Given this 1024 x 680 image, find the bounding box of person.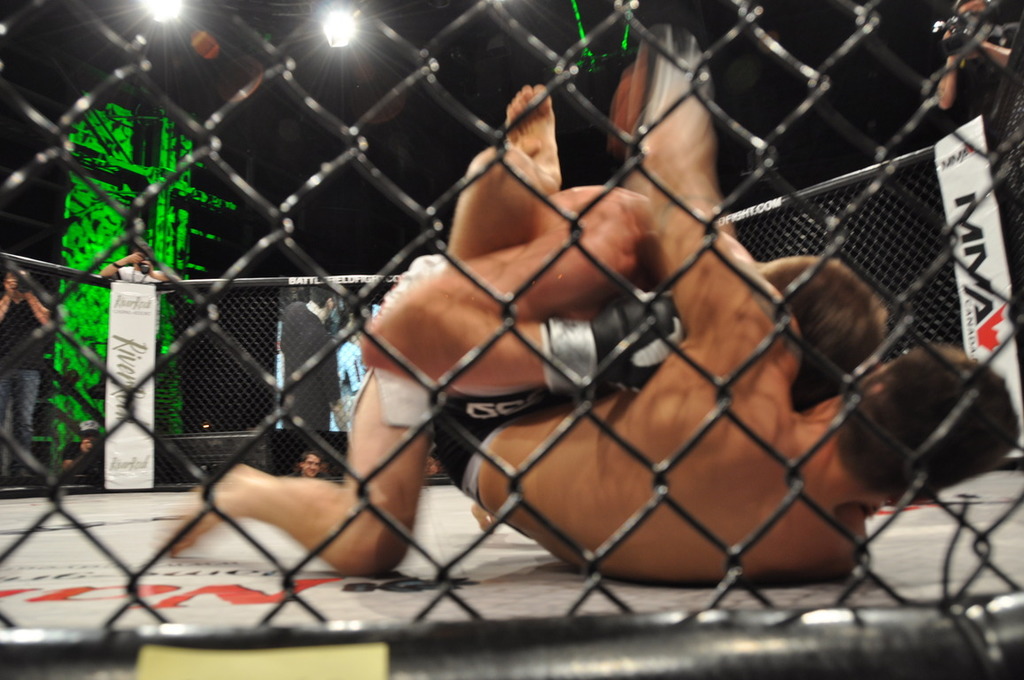
[65,434,102,474].
